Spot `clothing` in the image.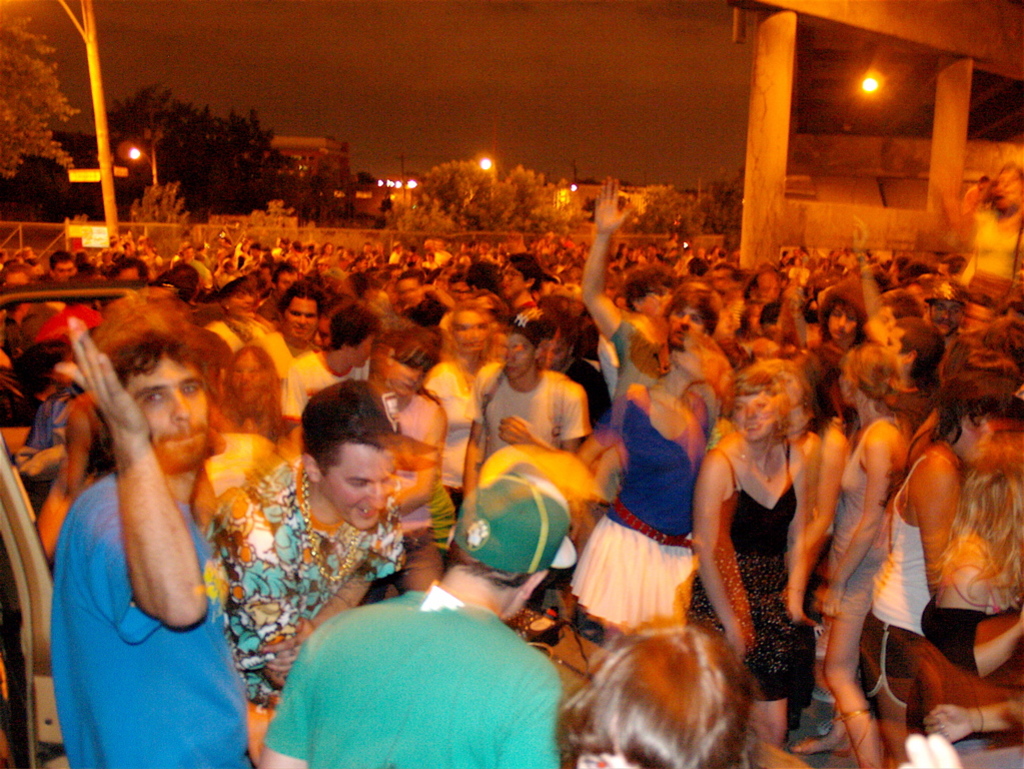
`clothing` found at [left=393, top=384, right=462, bottom=580].
